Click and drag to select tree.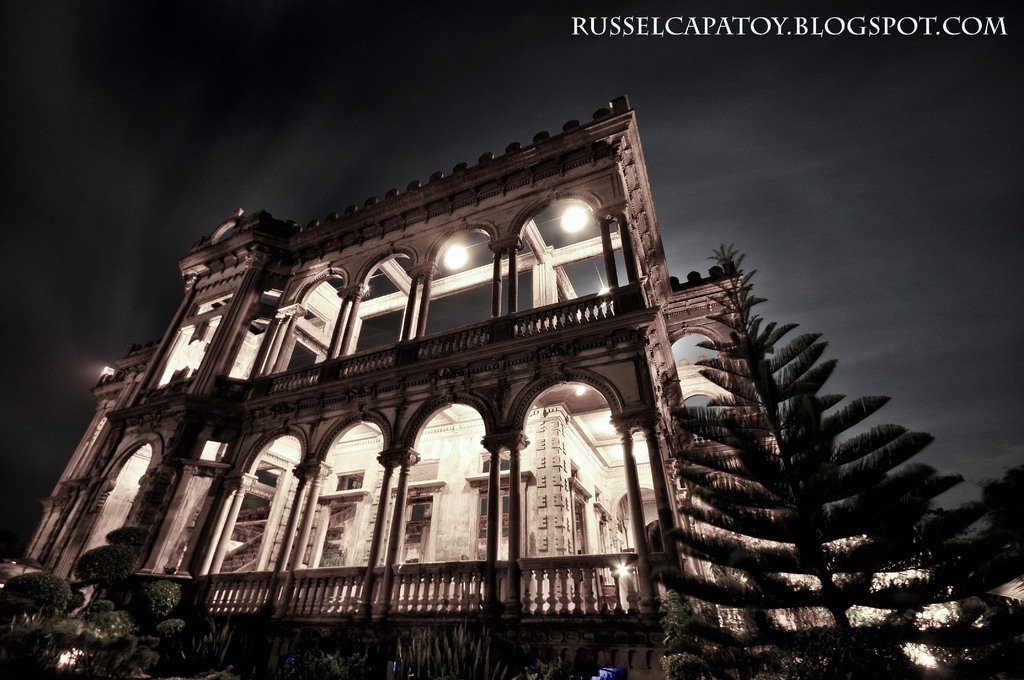
Selection: 657/245/964/664.
